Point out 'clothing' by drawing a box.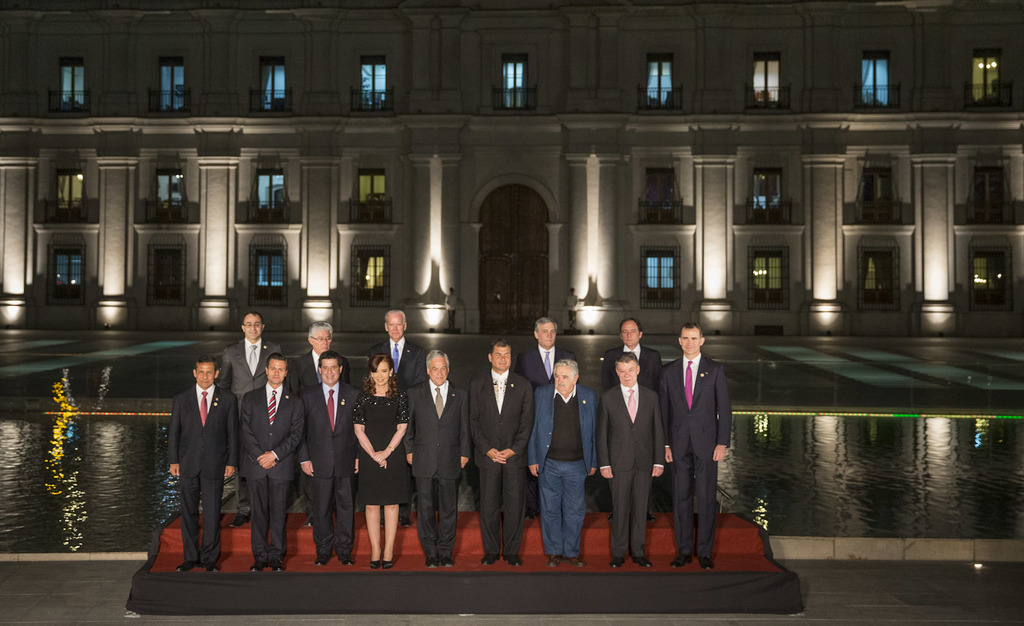
354 394 413 508.
